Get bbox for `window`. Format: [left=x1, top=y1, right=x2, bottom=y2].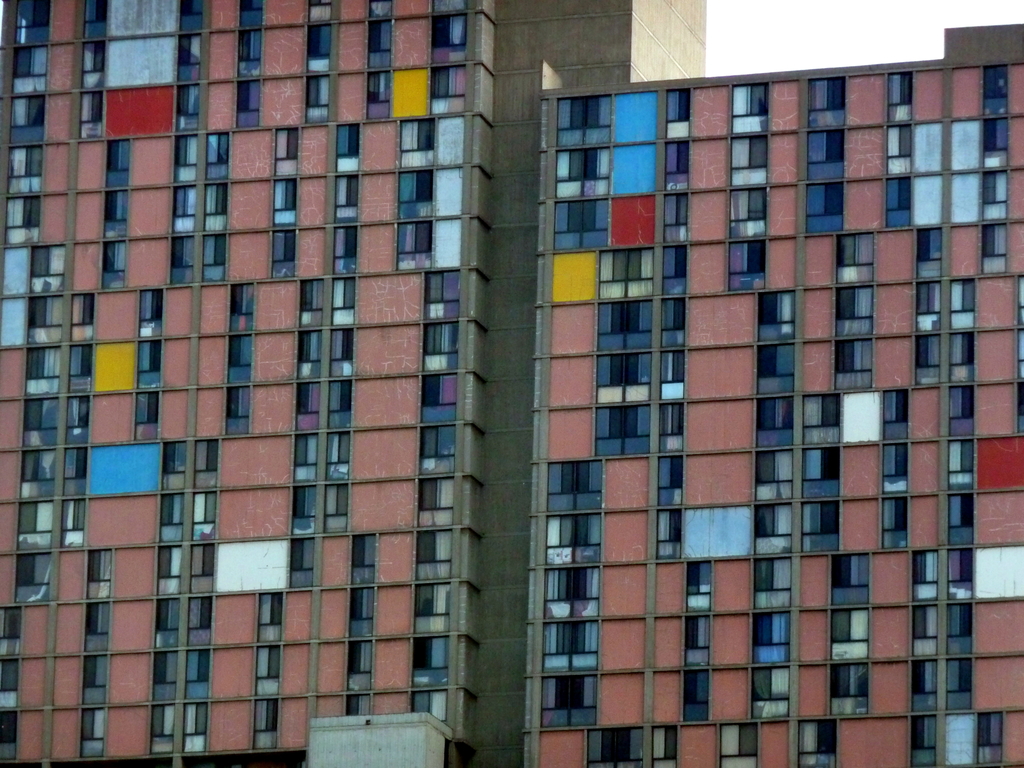
[left=416, top=530, right=451, bottom=576].
